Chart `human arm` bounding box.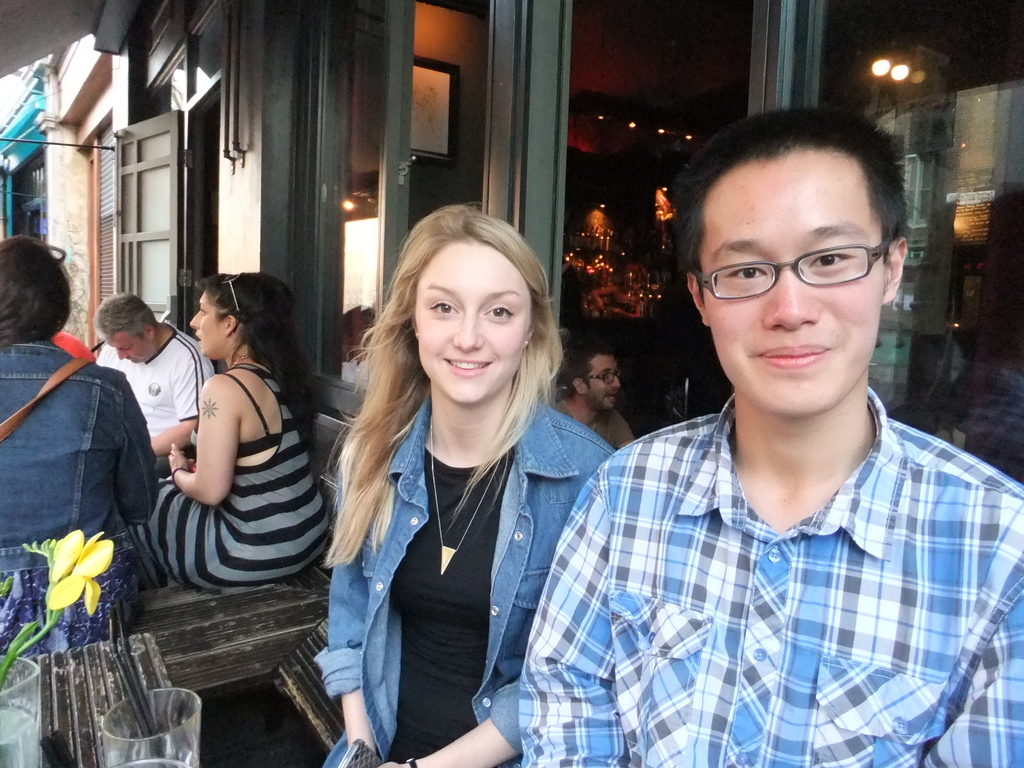
Charted: [110, 362, 166, 536].
